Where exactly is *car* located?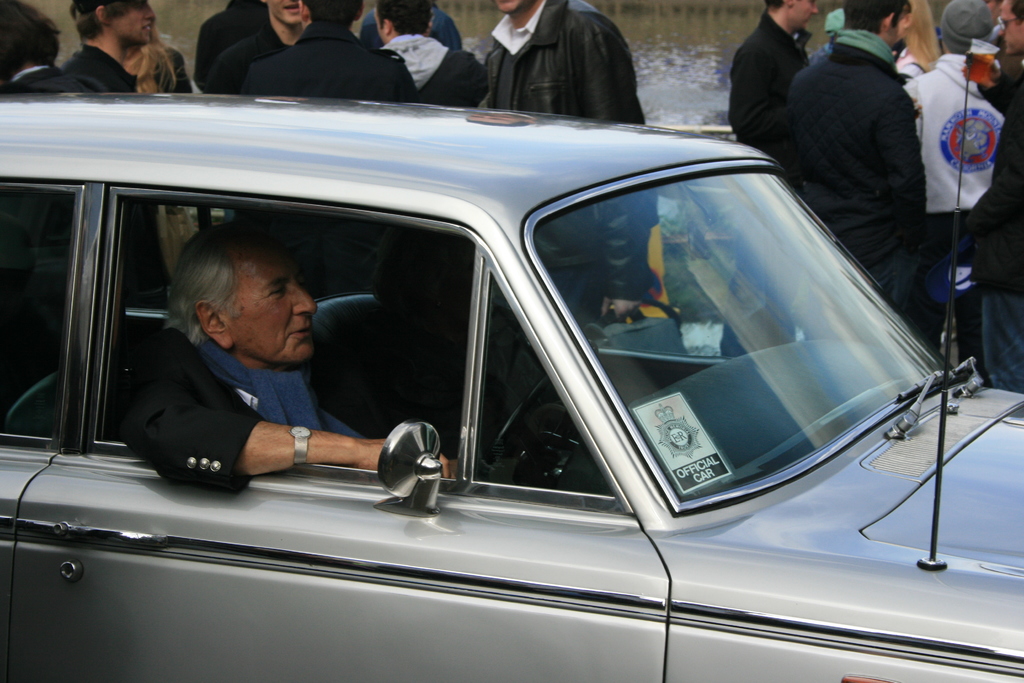
Its bounding box is Rect(0, 94, 1023, 682).
